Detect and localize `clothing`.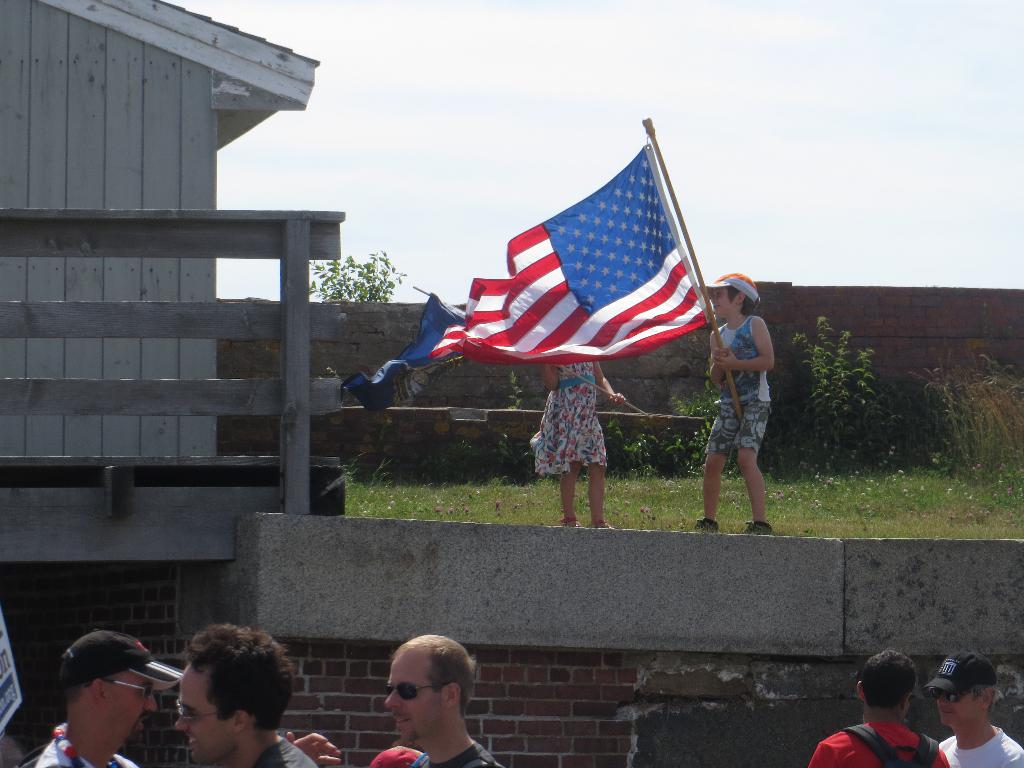
Localized at 932:726:1023:767.
